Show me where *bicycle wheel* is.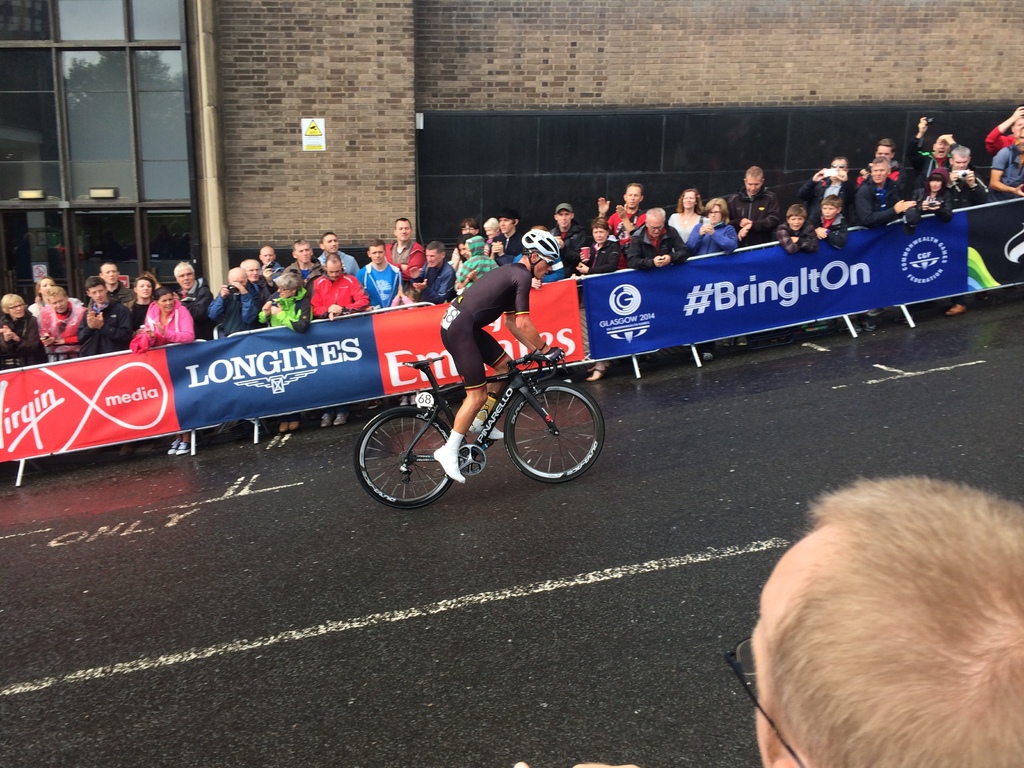
*bicycle wheel* is at region(356, 408, 456, 508).
